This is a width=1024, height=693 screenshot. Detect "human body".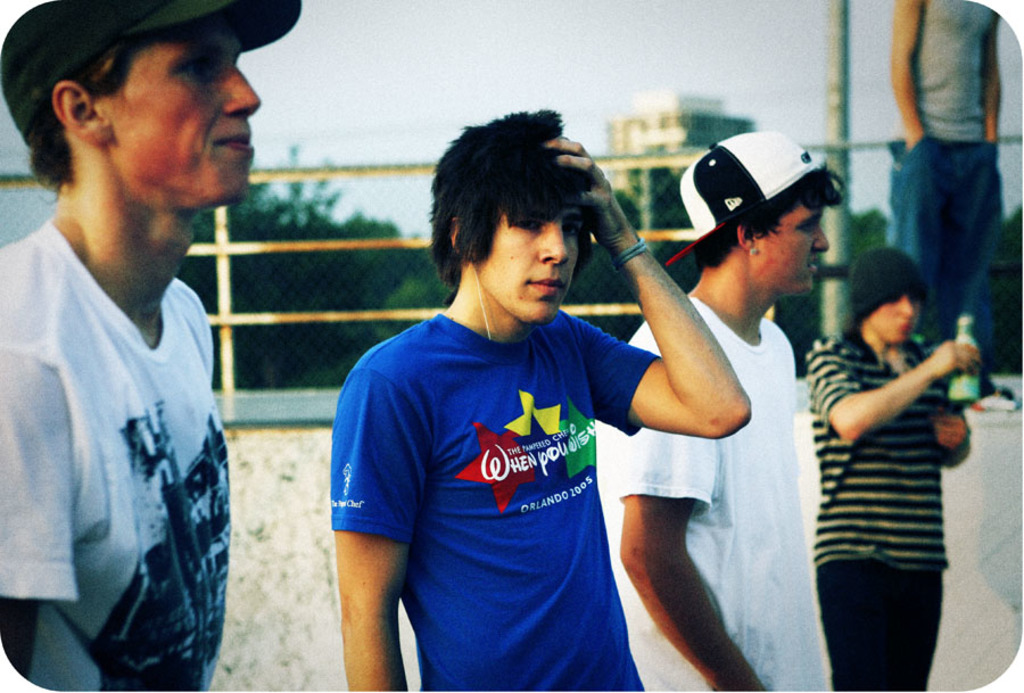
bbox=[327, 107, 746, 692].
